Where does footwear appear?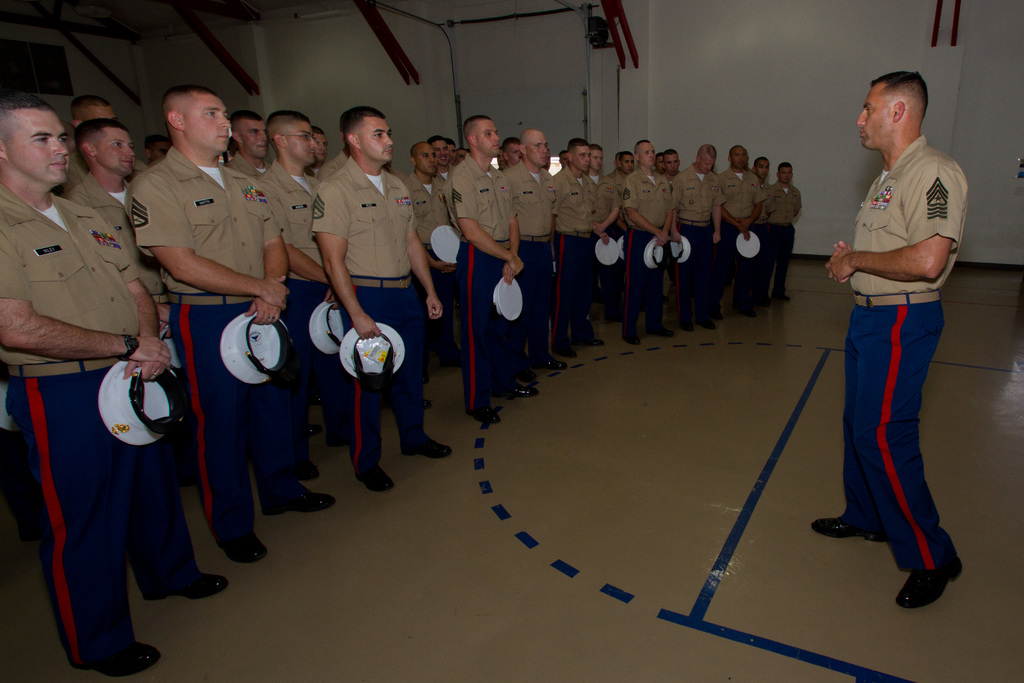
Appears at {"left": 583, "top": 340, "right": 605, "bottom": 348}.
